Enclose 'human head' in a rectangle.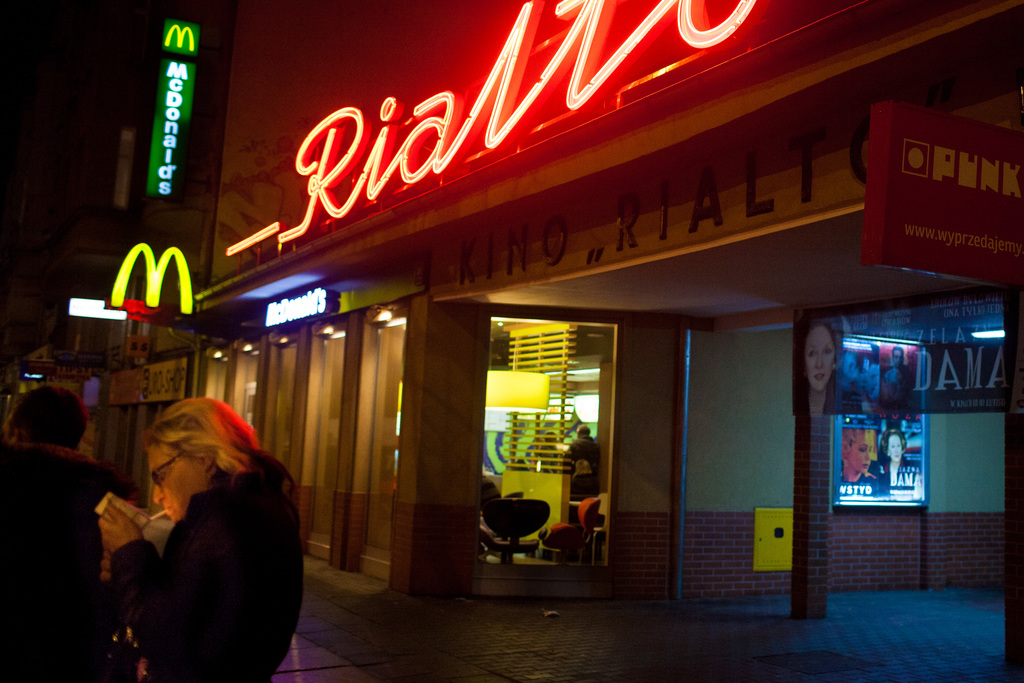
select_region(805, 321, 837, 393).
